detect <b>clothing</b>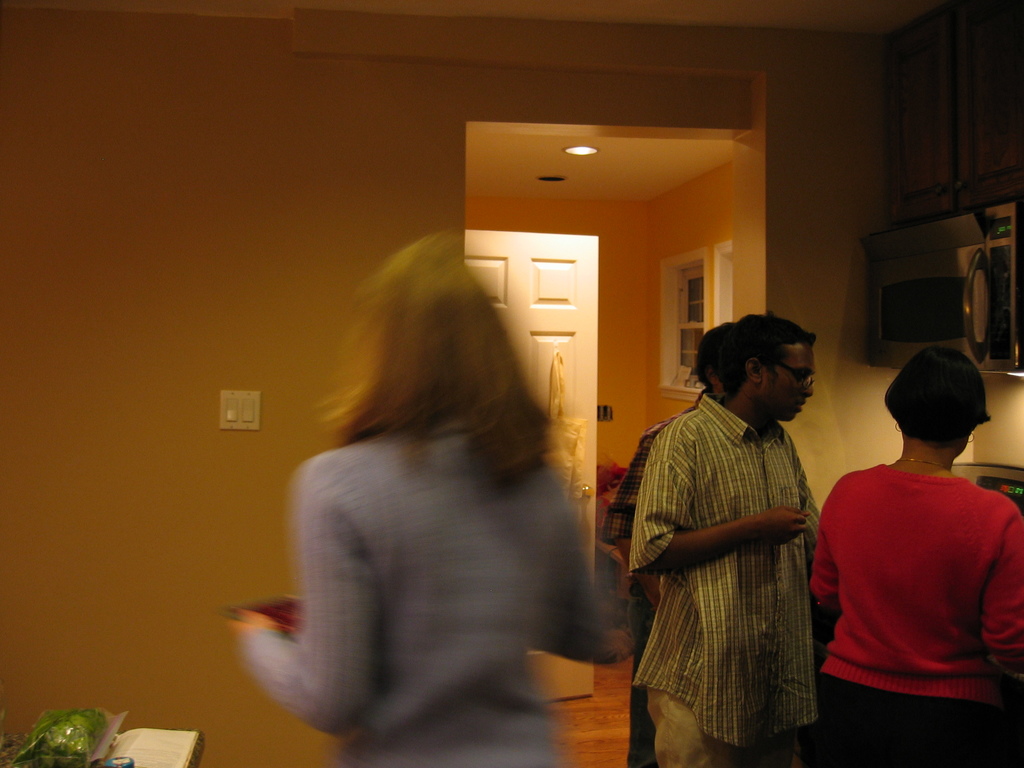
(808,461,1023,767)
